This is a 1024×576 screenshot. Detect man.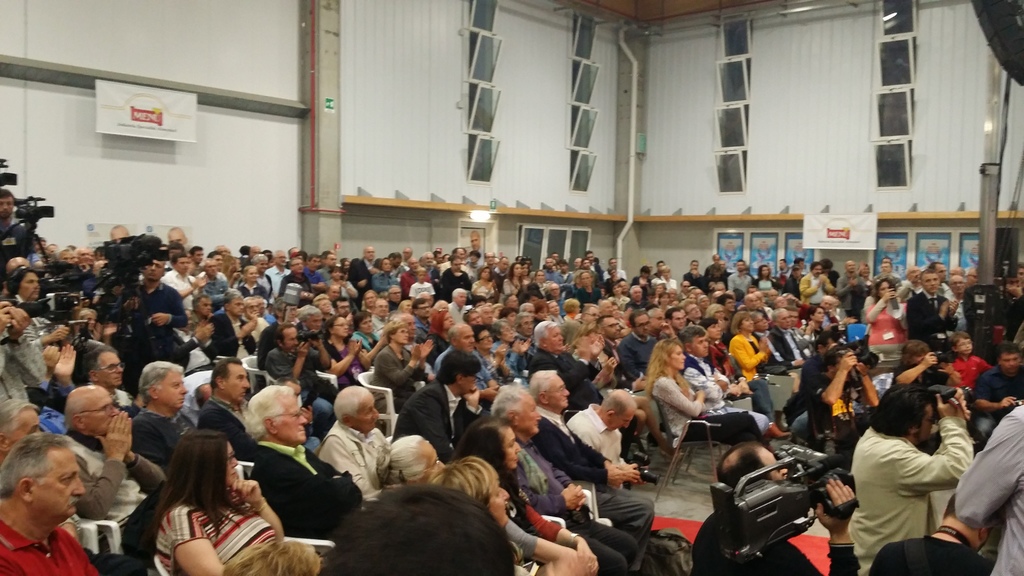
bbox(209, 290, 257, 370).
